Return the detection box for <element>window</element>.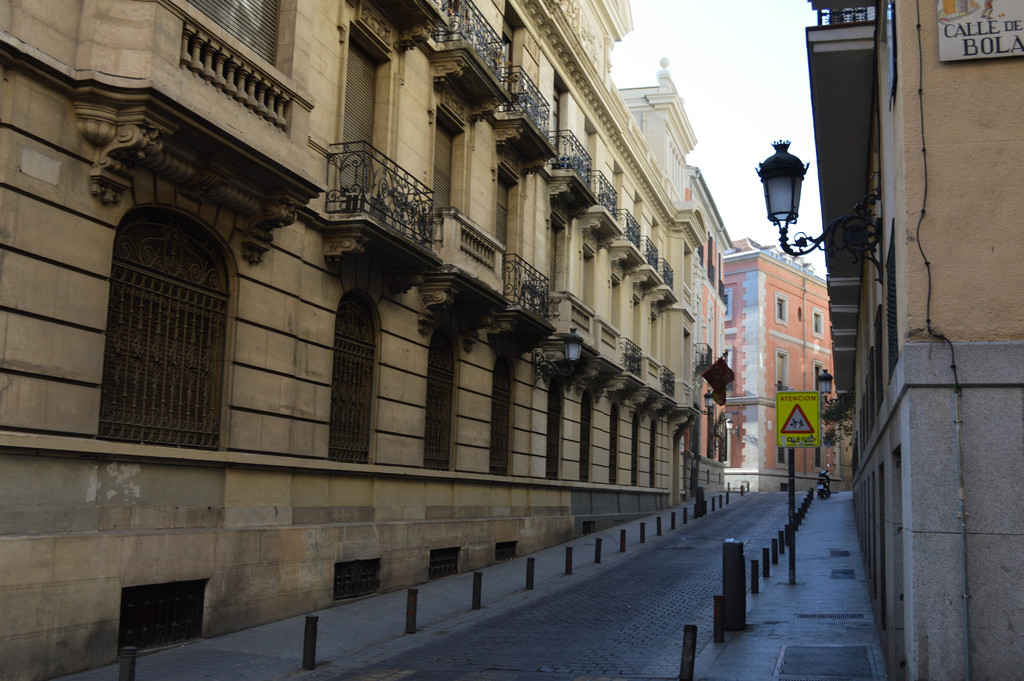
<region>399, 320, 465, 477</region>.
